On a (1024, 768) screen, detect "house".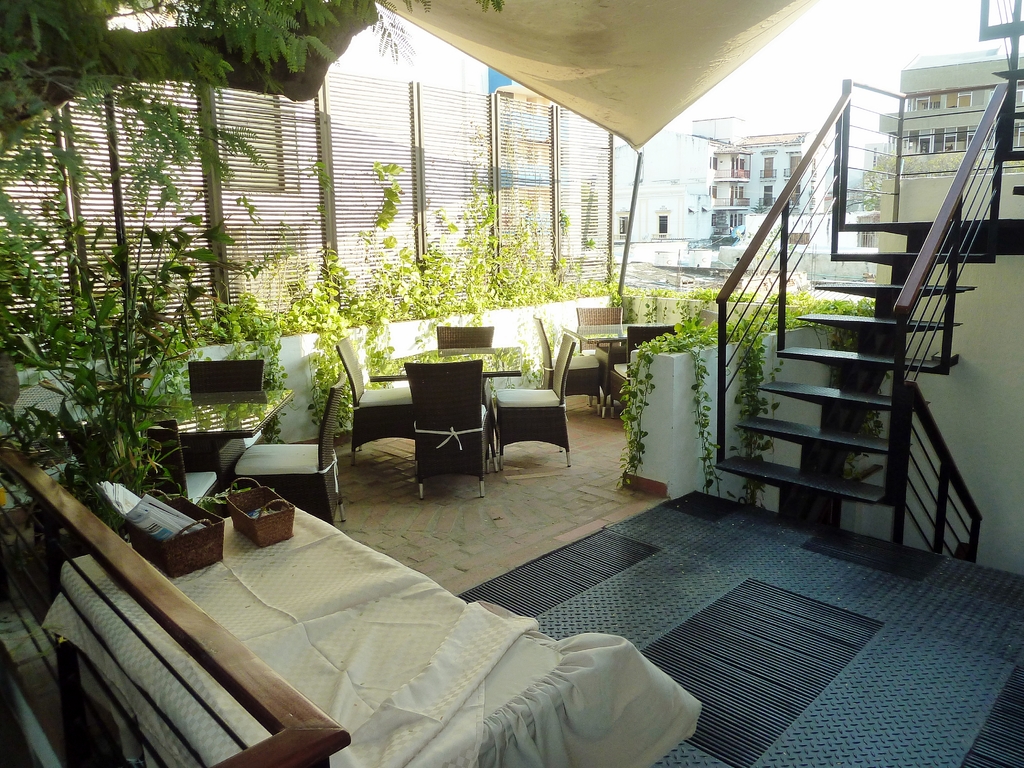
x1=601, y1=114, x2=835, y2=246.
